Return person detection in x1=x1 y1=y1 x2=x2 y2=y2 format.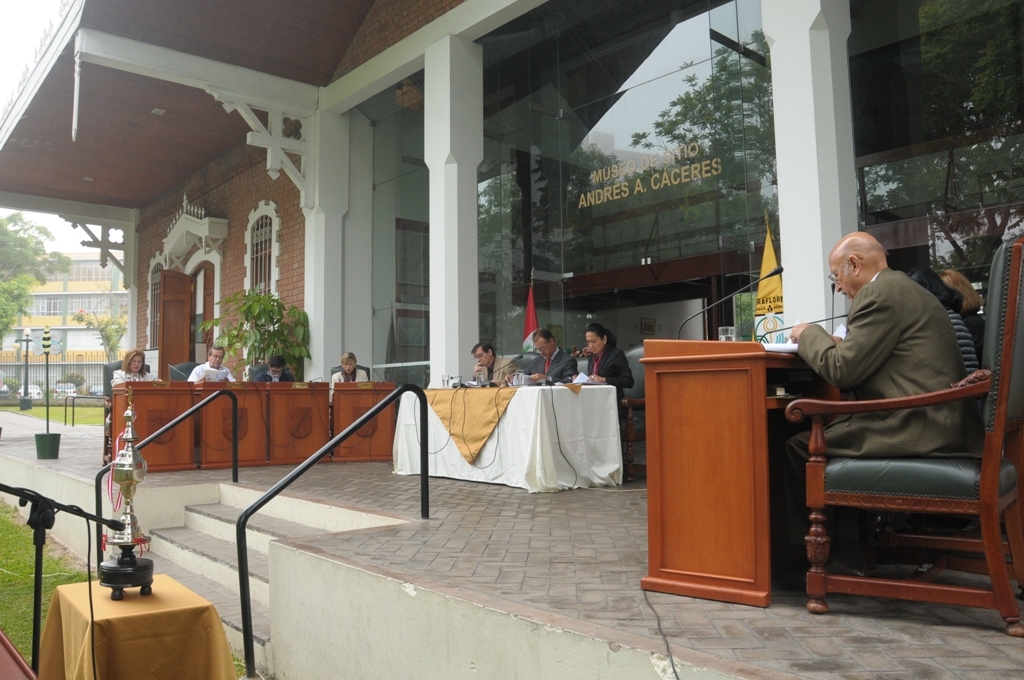
x1=527 y1=325 x2=580 y2=391.
